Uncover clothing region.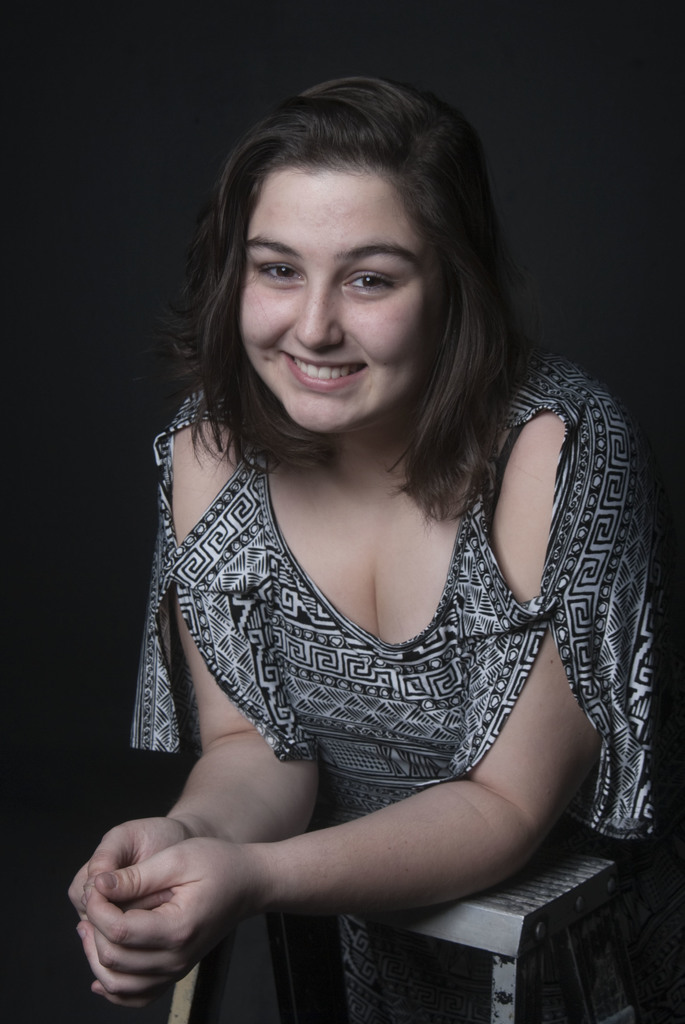
Uncovered: [129,392,668,882].
